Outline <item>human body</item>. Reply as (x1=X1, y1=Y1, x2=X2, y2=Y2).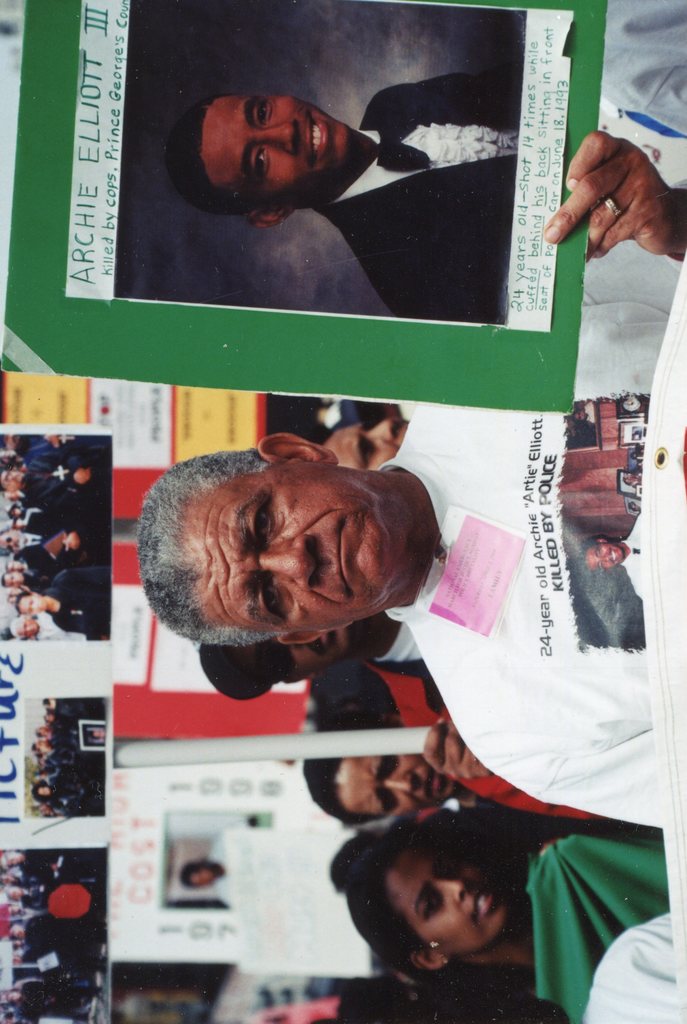
(x1=328, y1=806, x2=686, y2=1023).
